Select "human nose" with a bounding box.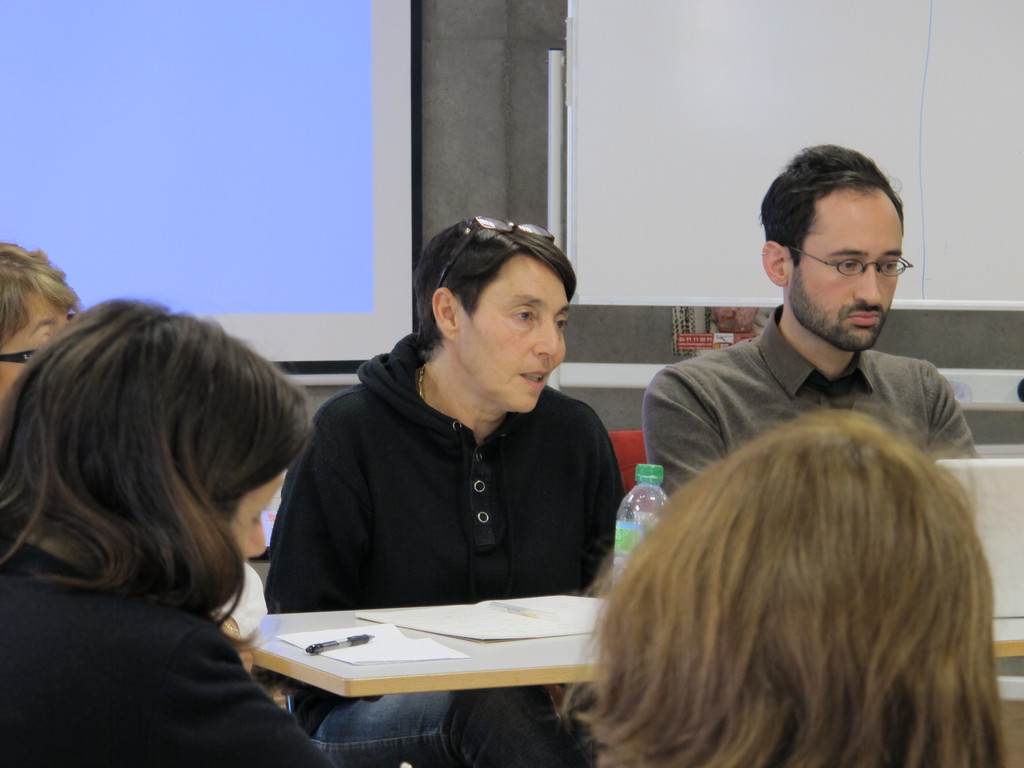
rect(851, 265, 880, 305).
